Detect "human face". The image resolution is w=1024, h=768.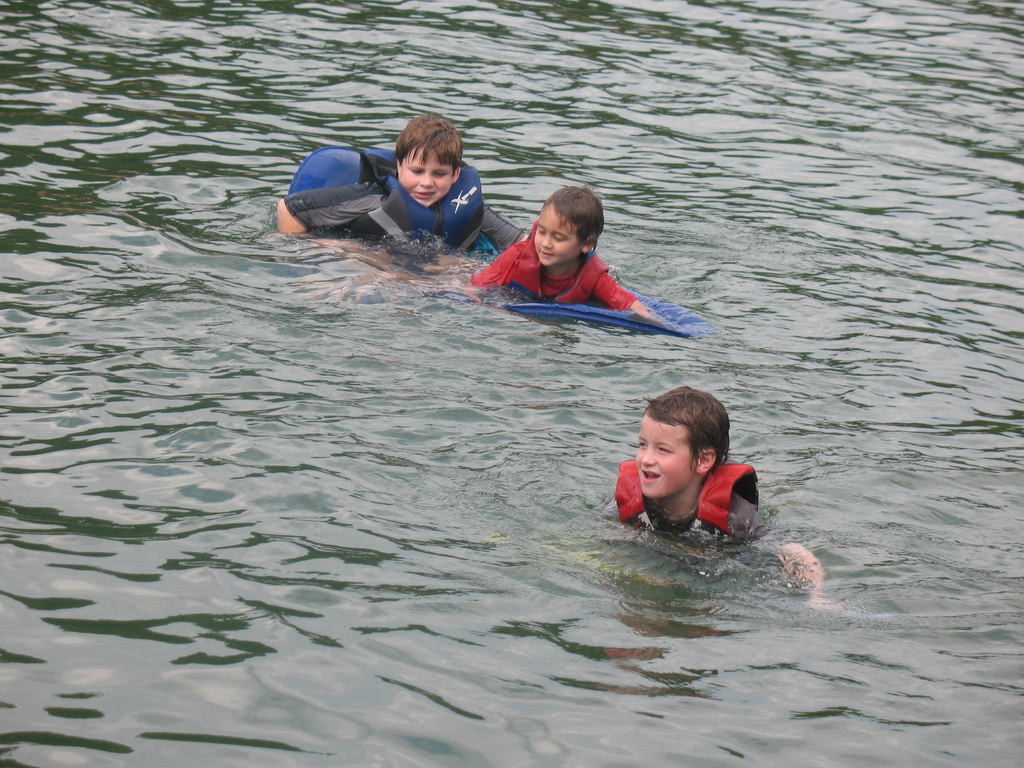
532:207:580:270.
